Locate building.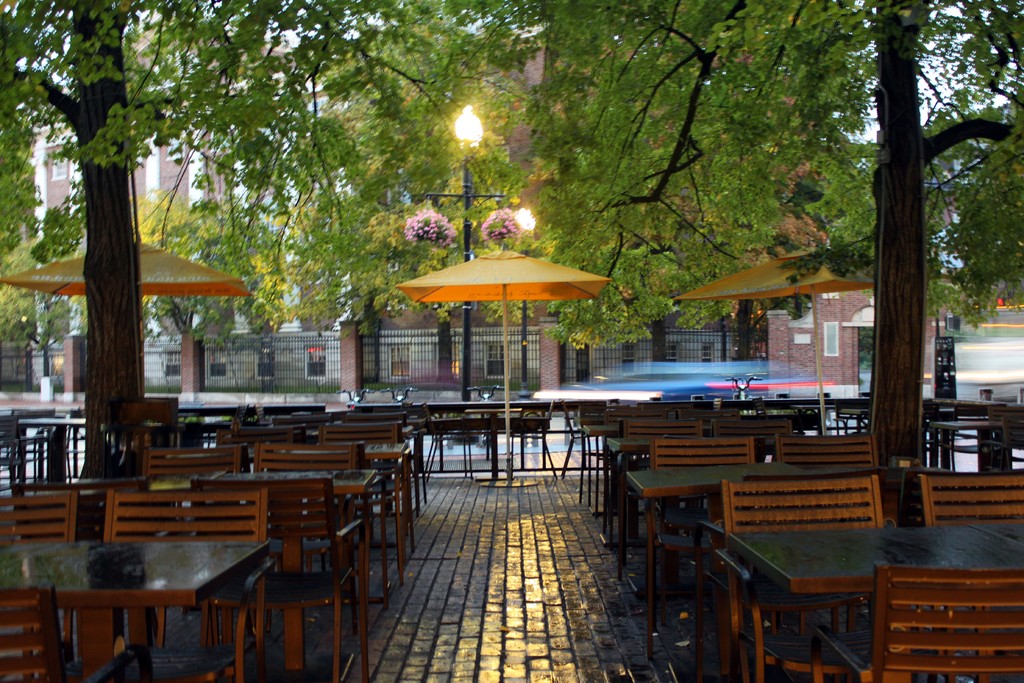
Bounding box: 0/0/1023/682.
